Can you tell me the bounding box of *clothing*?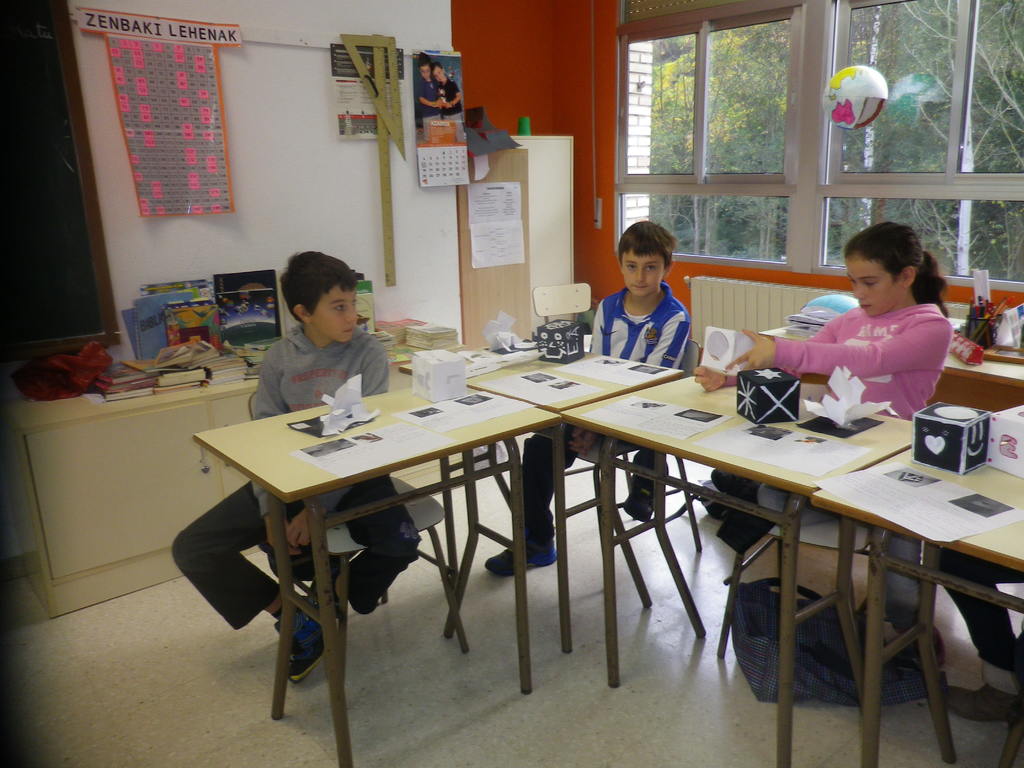
box(775, 271, 964, 420).
